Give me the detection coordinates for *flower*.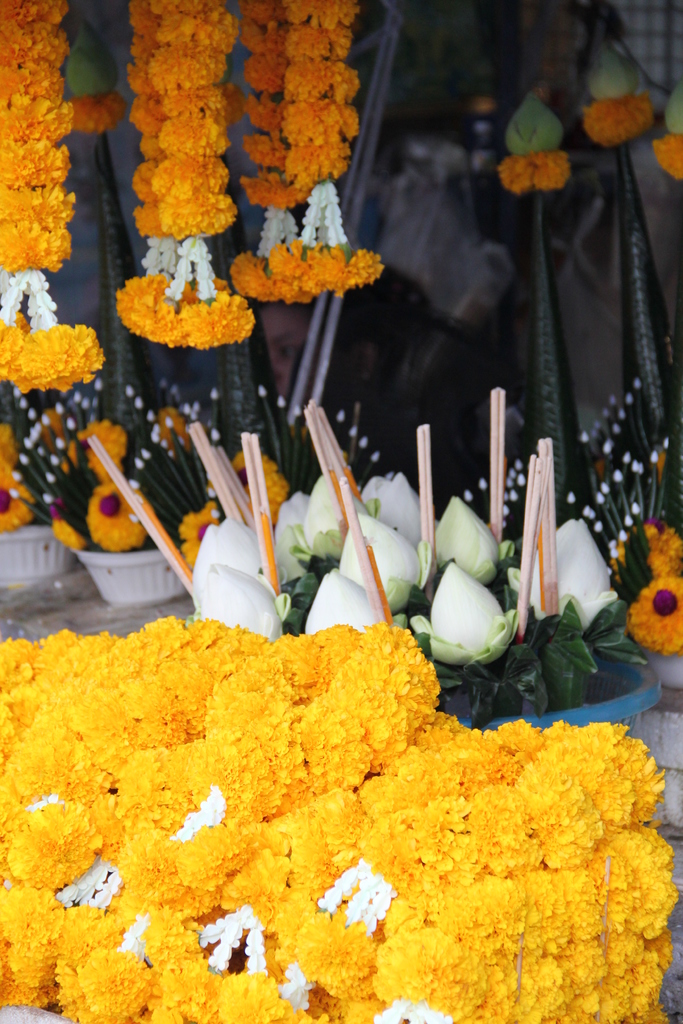
[left=0, top=424, right=33, bottom=533].
